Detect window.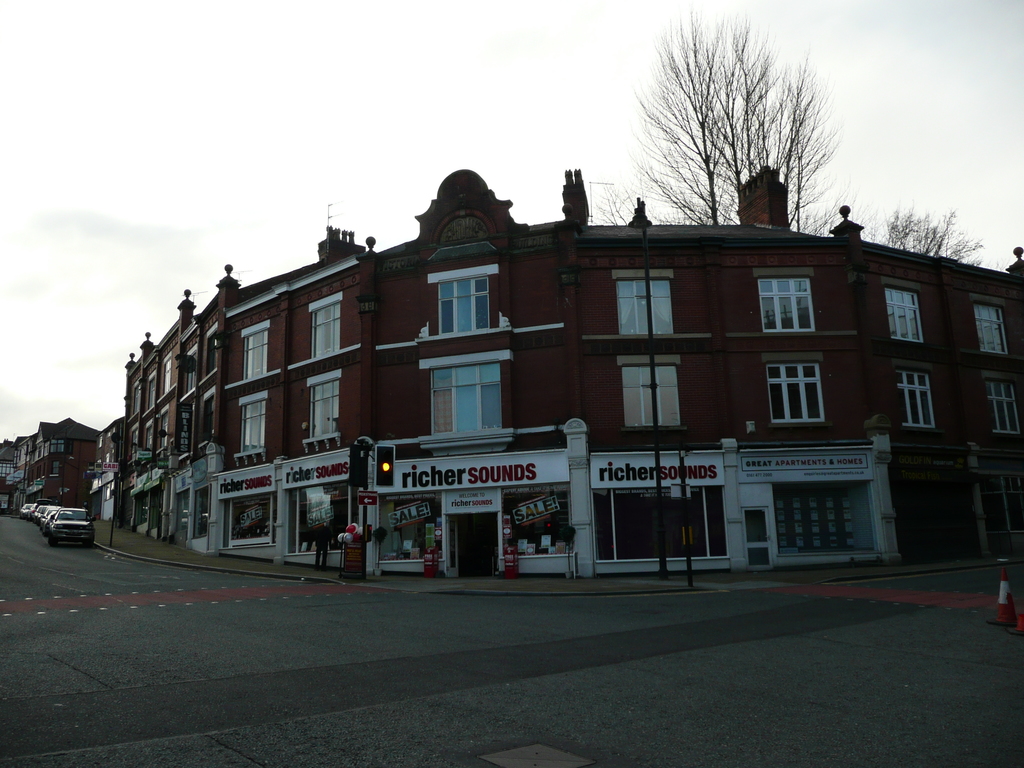
Detected at [749,264,817,335].
